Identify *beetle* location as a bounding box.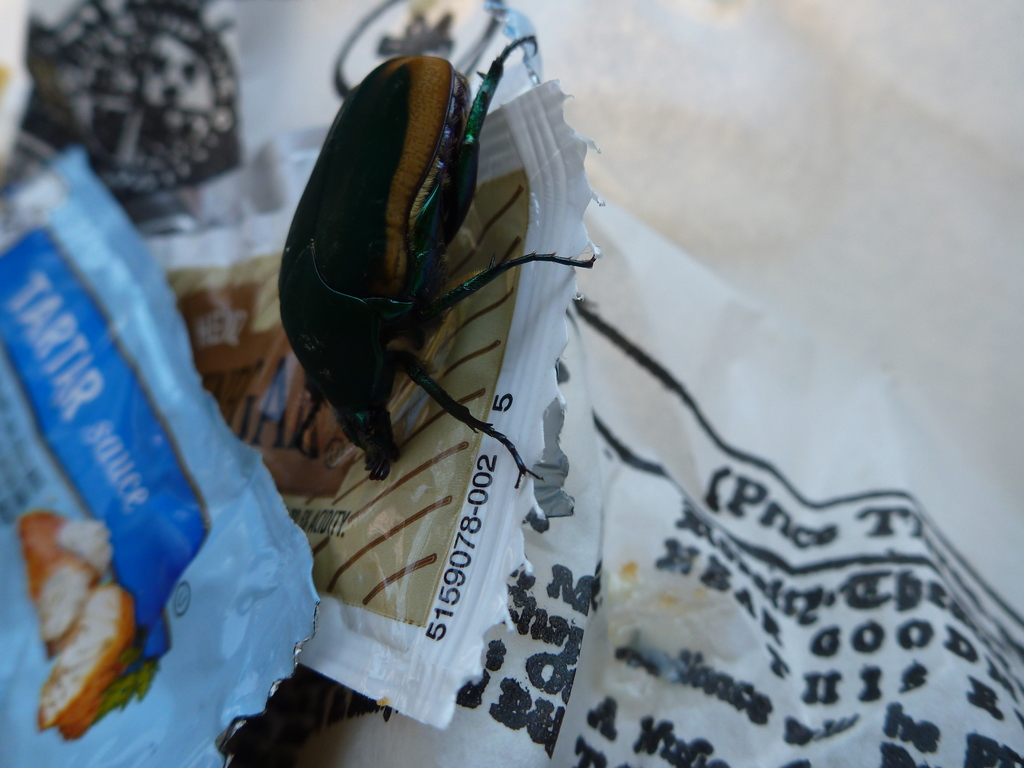
region(252, 20, 589, 503).
